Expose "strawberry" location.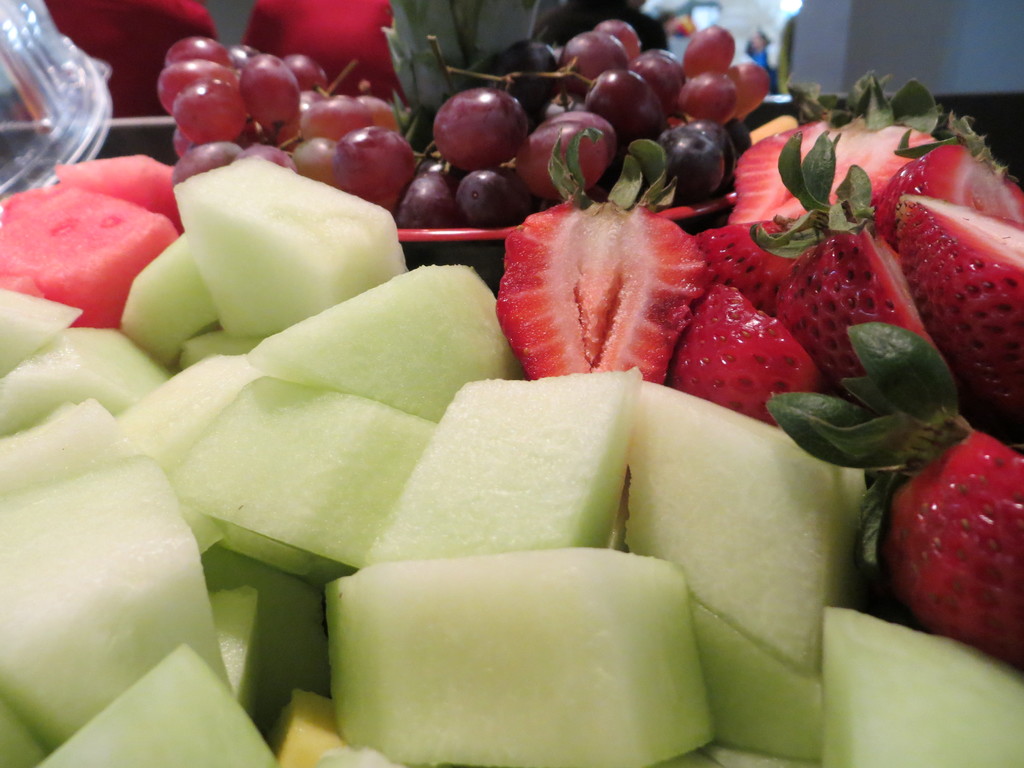
Exposed at (x1=495, y1=120, x2=716, y2=390).
